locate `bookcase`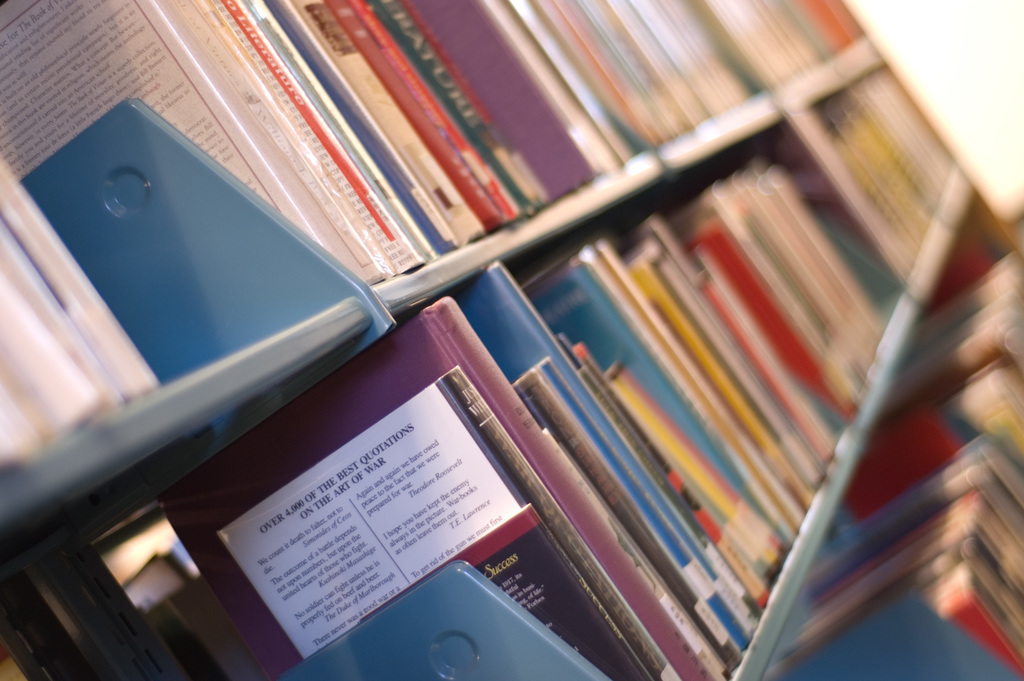
{"x1": 0, "y1": 0, "x2": 1023, "y2": 680}
